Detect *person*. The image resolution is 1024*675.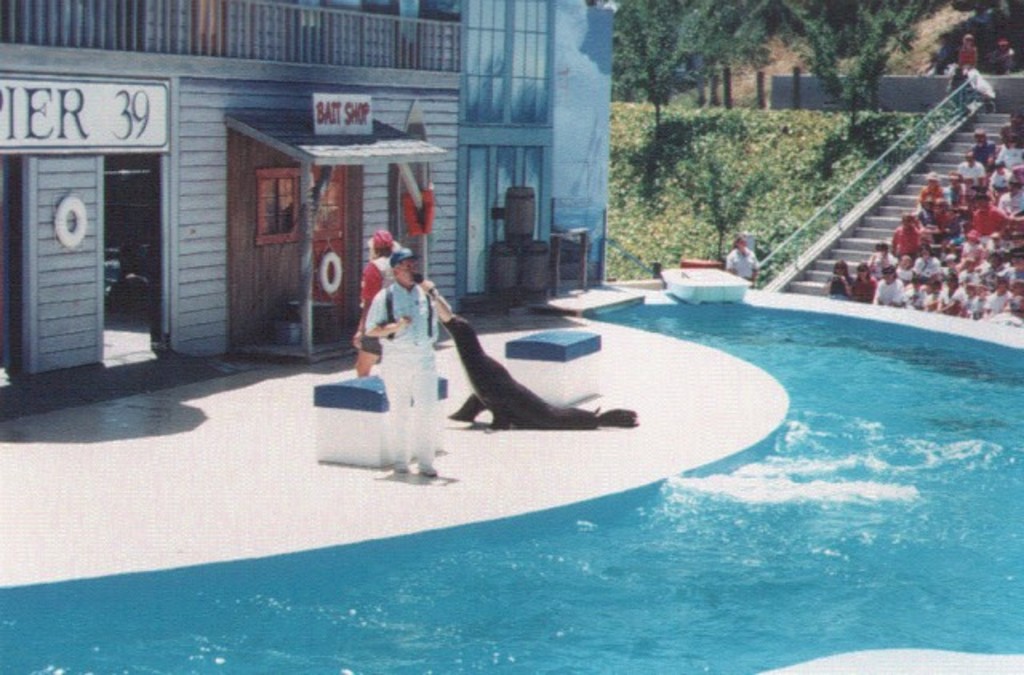
select_region(718, 229, 762, 282).
